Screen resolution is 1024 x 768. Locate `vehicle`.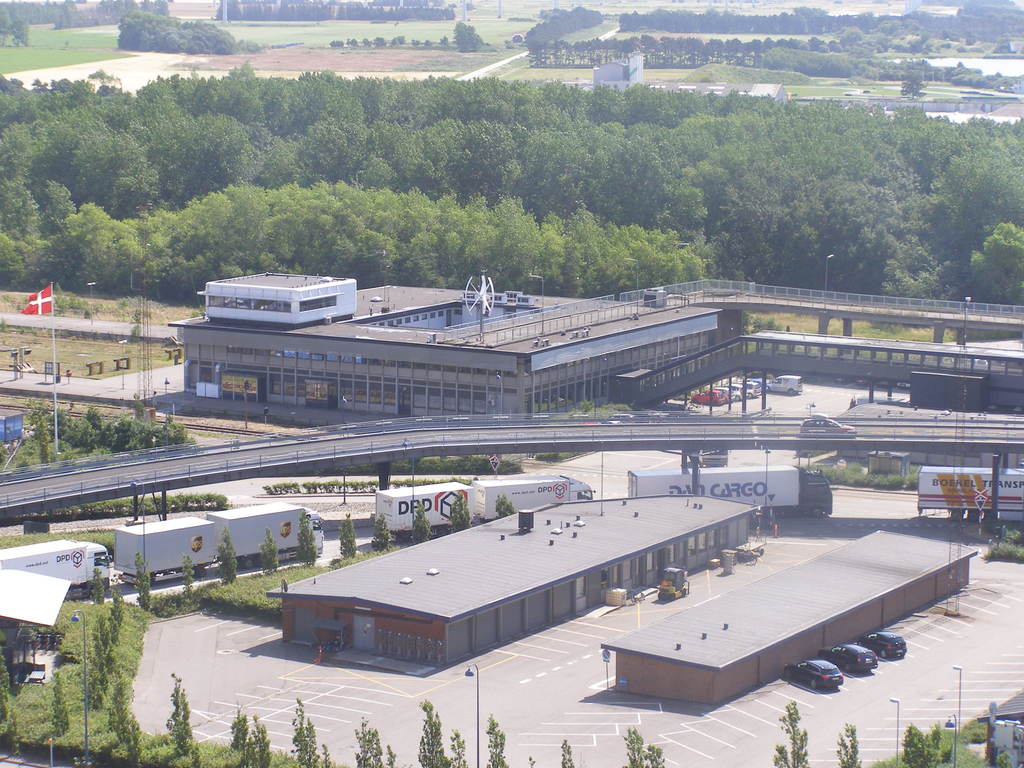
(left=204, top=506, right=327, bottom=563).
